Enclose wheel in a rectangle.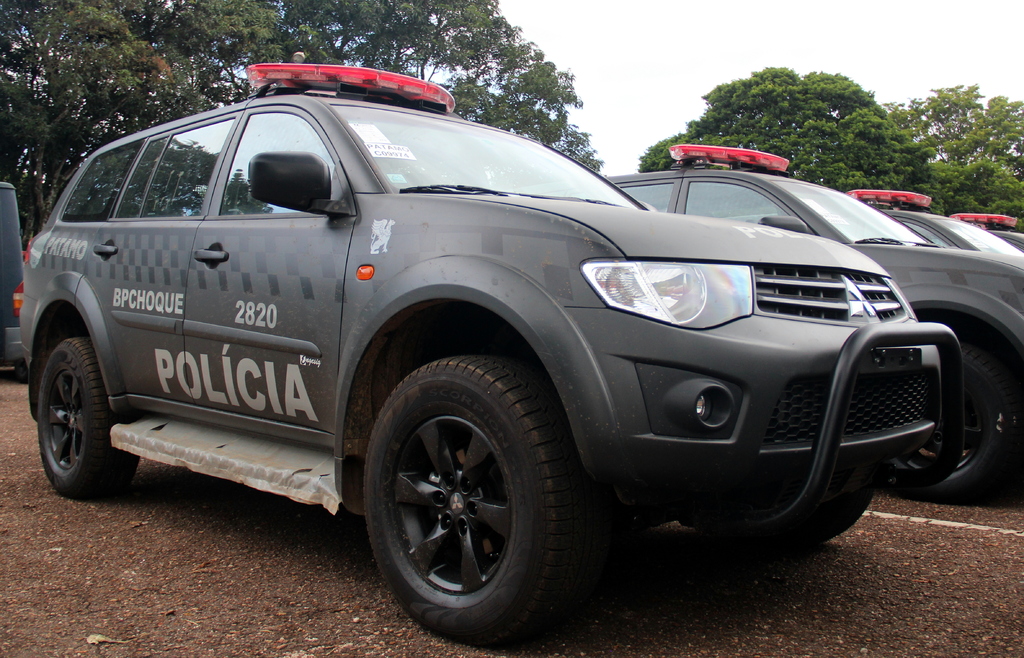
<box>35,332,142,501</box>.
